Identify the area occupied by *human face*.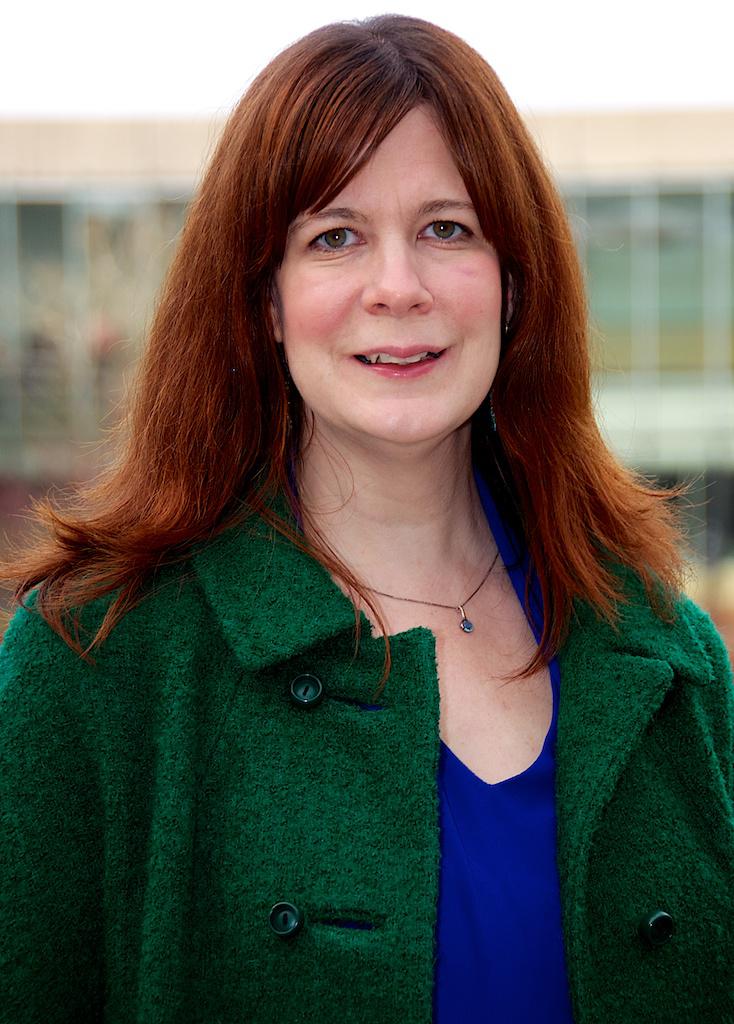
Area: 269,108,513,443.
